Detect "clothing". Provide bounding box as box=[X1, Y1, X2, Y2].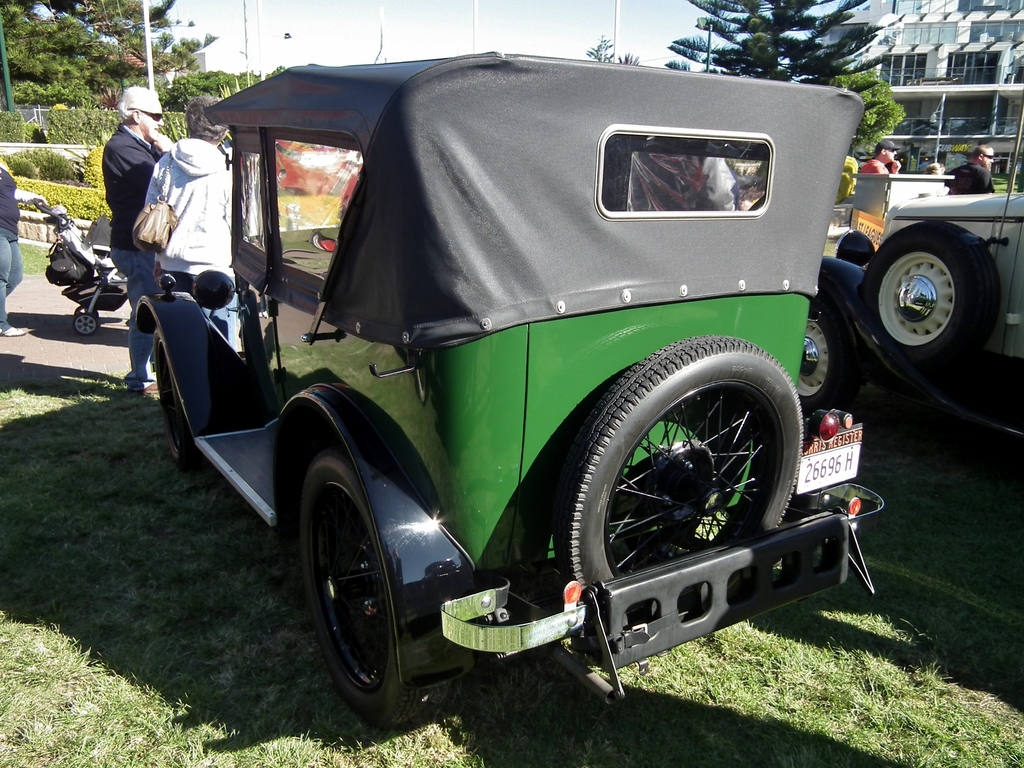
box=[147, 143, 230, 335].
